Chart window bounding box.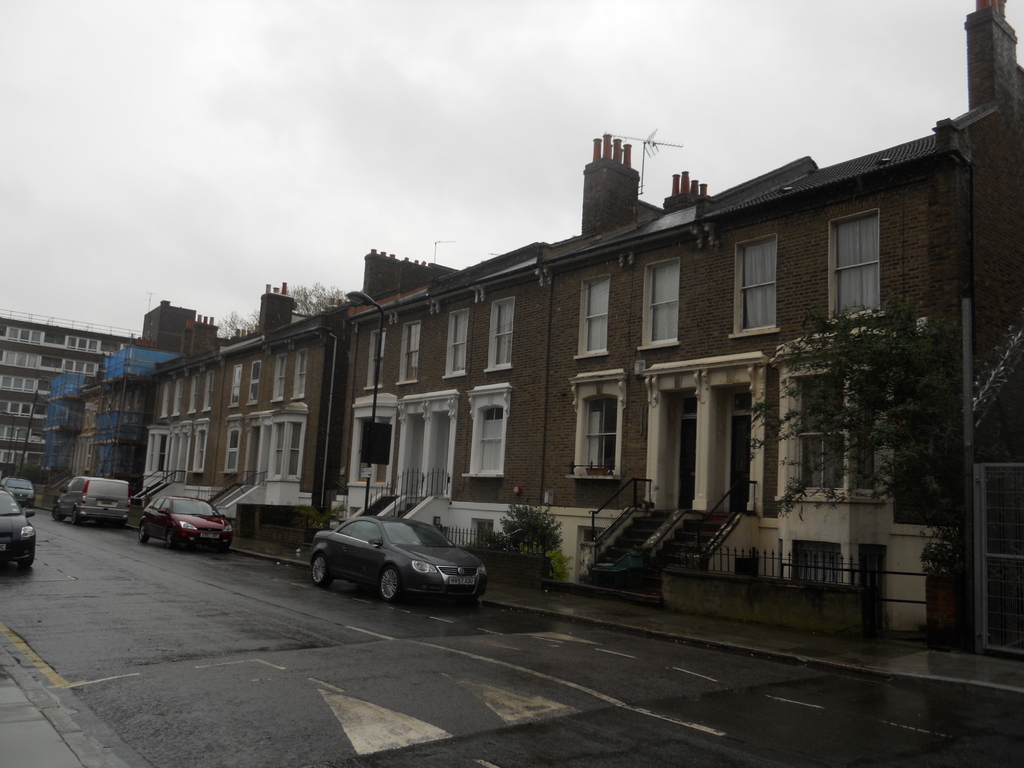
Charted: rect(442, 306, 470, 379).
